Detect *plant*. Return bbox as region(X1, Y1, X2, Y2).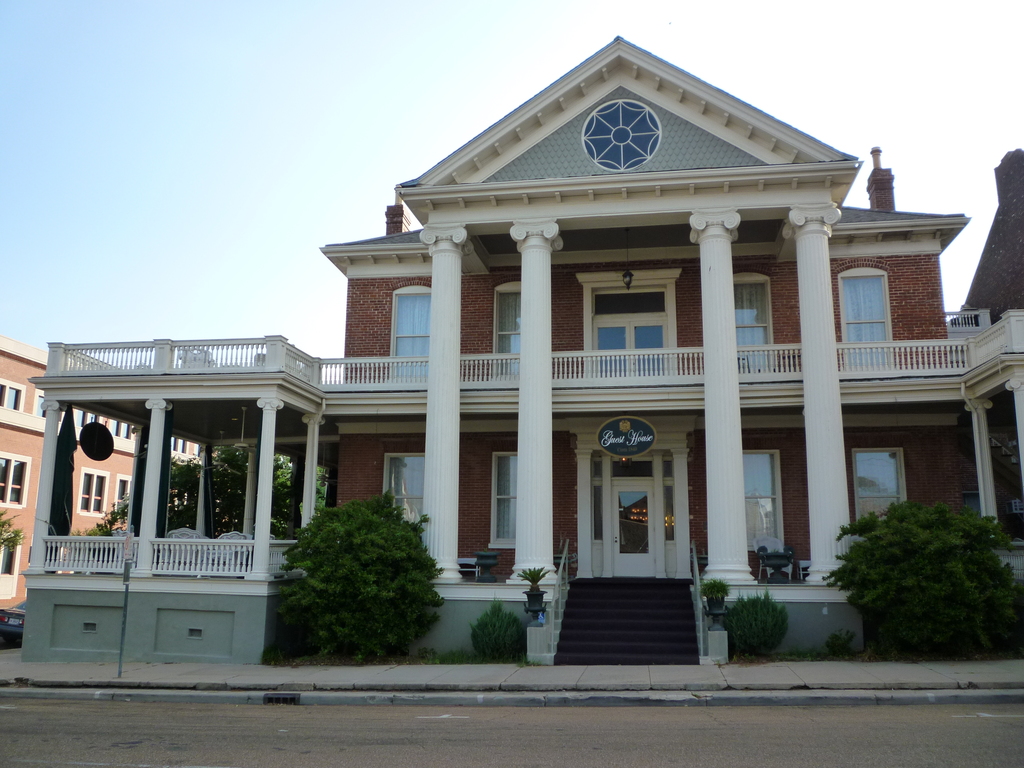
region(822, 500, 1021, 659).
